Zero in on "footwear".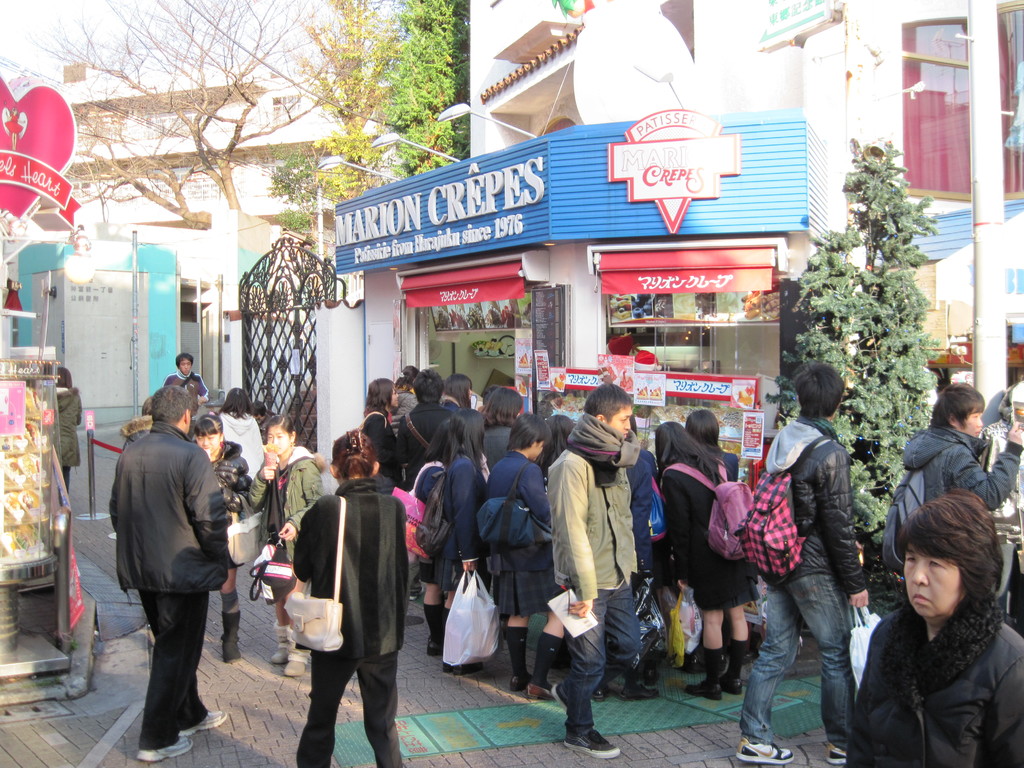
Zeroed in: {"left": 826, "top": 742, "right": 849, "bottom": 767}.
